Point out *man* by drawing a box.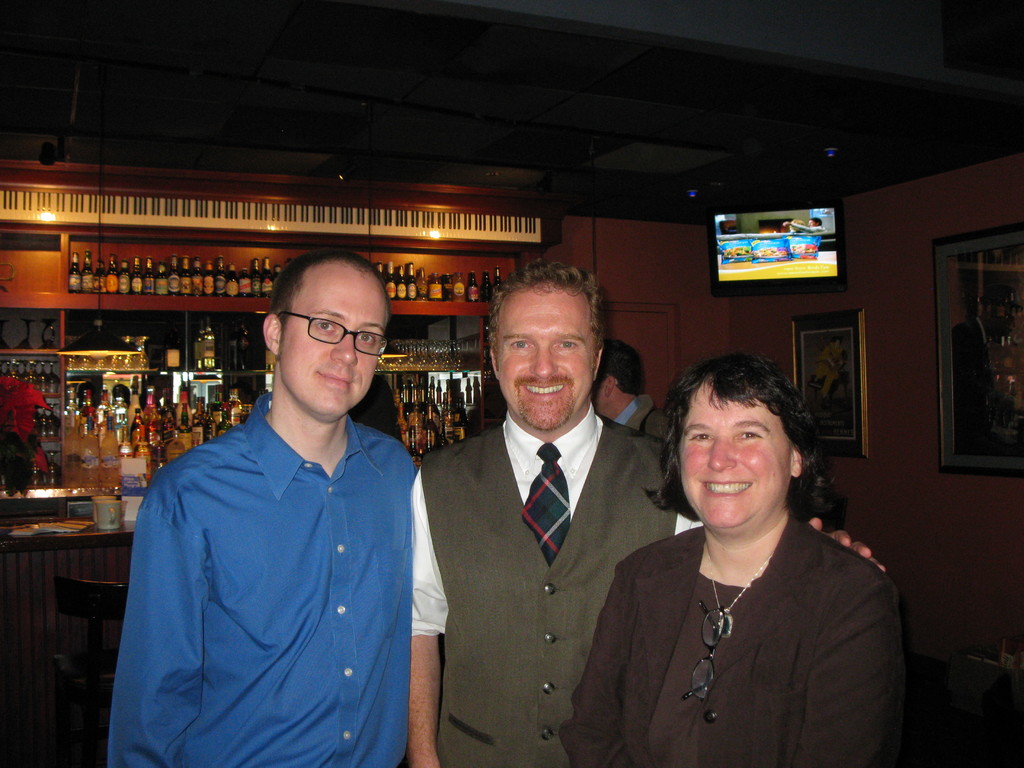
locate(586, 337, 671, 437).
